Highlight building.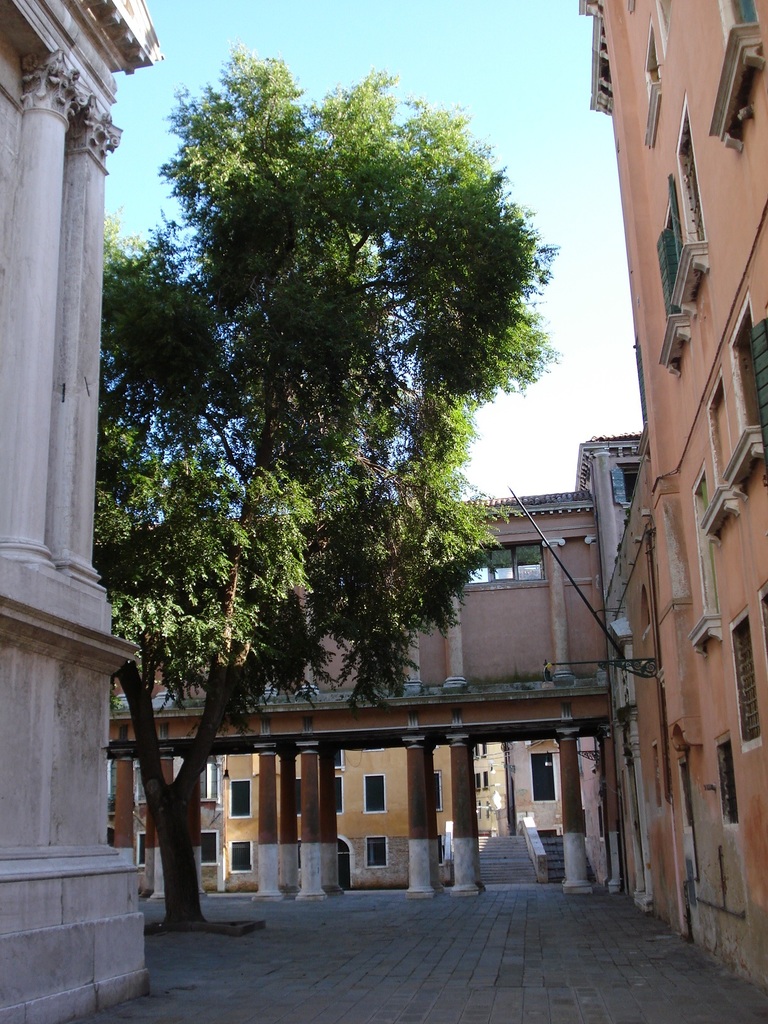
Highlighted region: {"x1": 0, "y1": 0, "x2": 157, "y2": 1023}.
